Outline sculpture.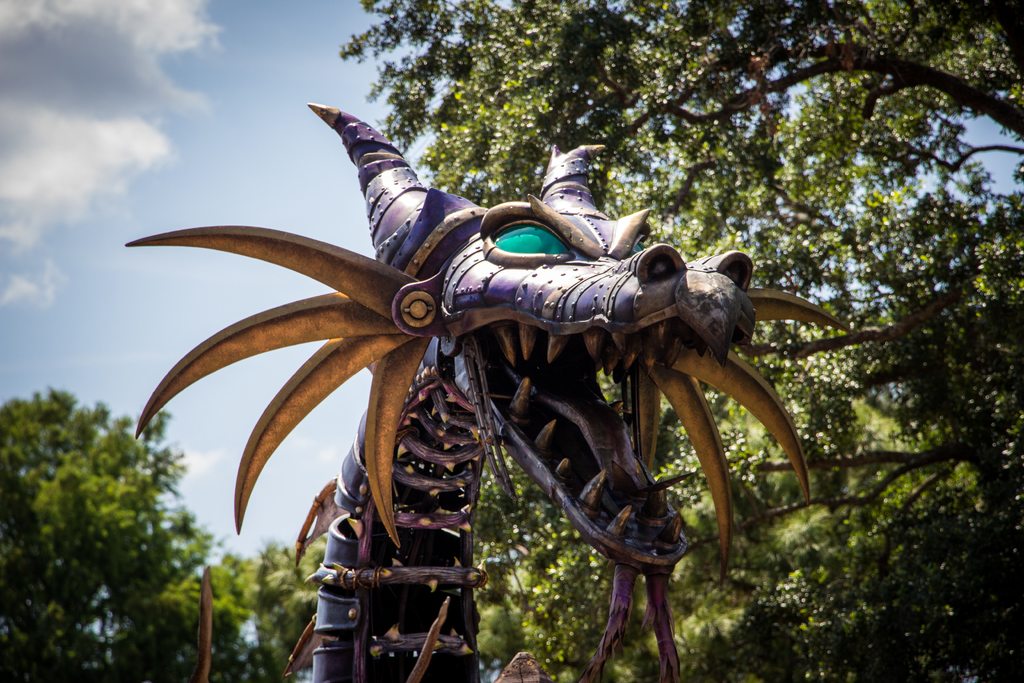
Outline: {"x1": 130, "y1": 95, "x2": 837, "y2": 682}.
